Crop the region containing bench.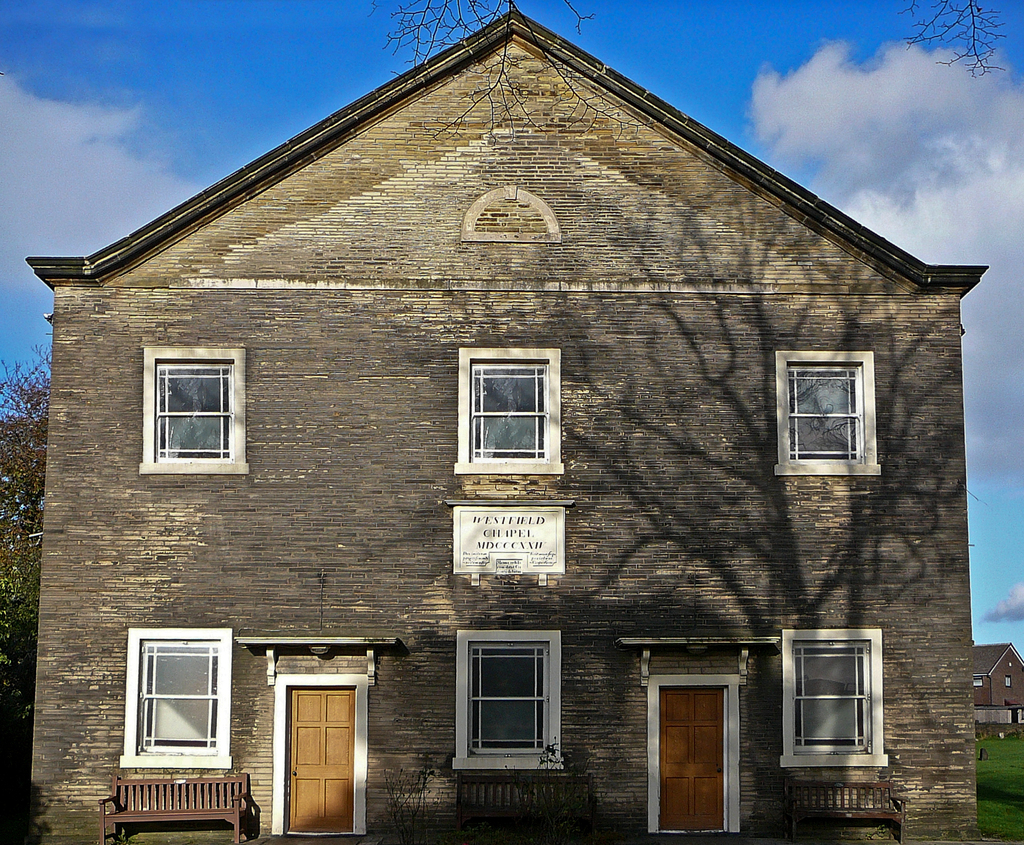
Crop region: 771:782:906:841.
